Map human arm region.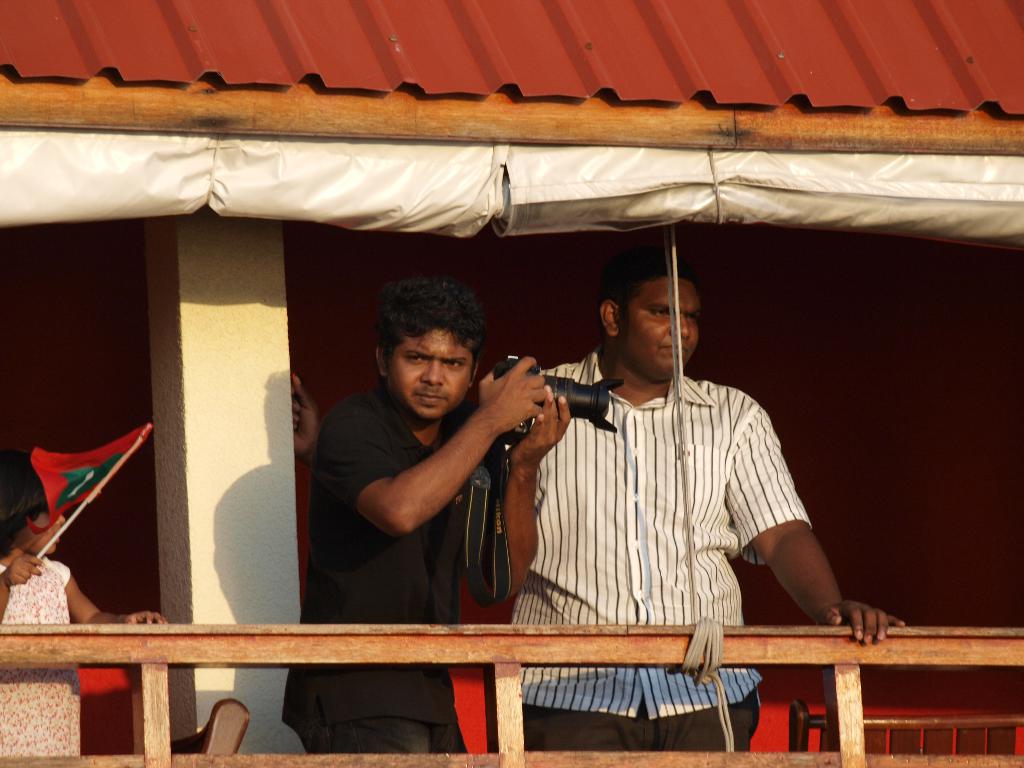
Mapped to 493, 397, 573, 599.
